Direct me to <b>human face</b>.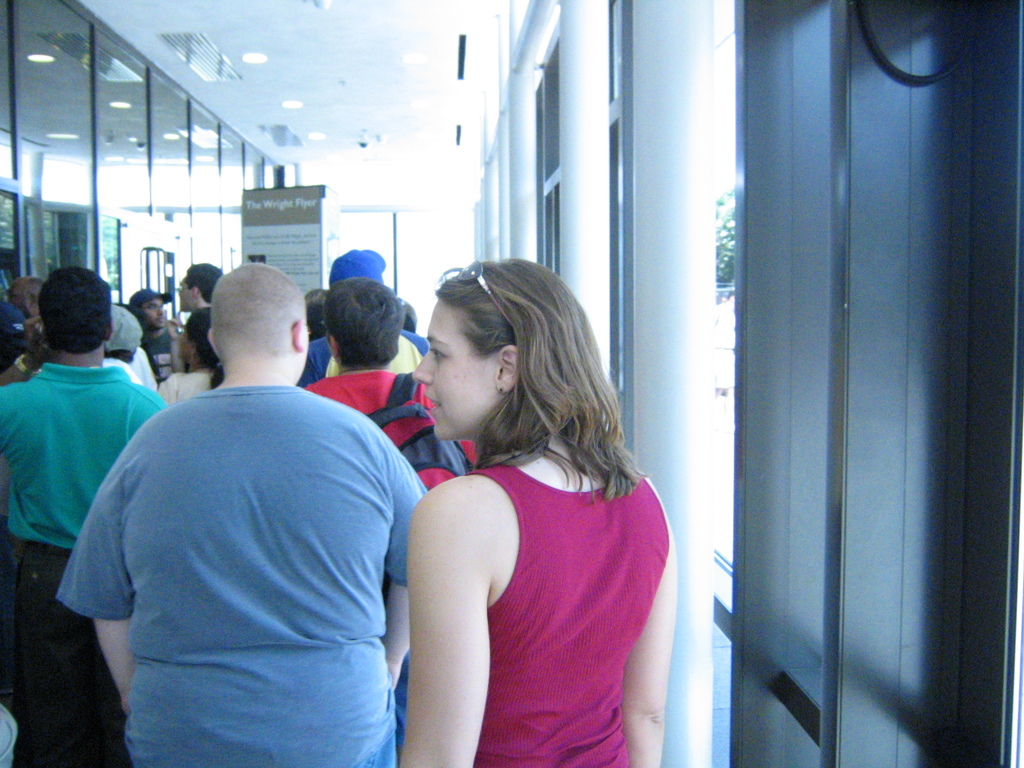
Direction: x1=8 y1=279 x2=33 y2=321.
